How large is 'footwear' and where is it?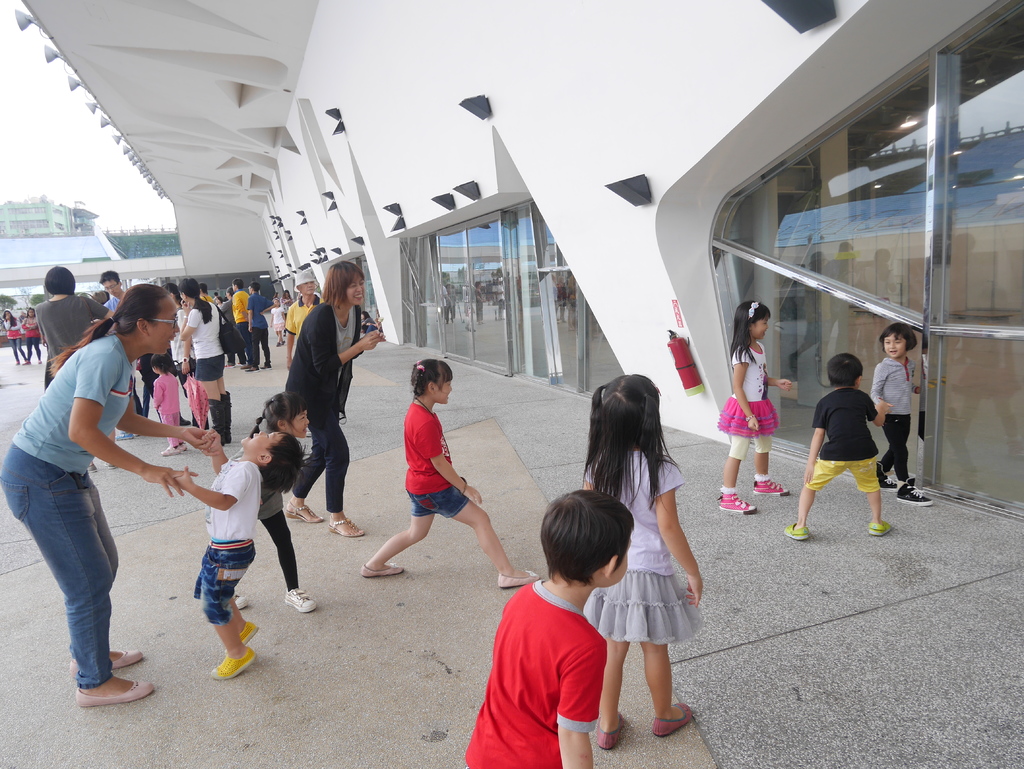
Bounding box: Rect(874, 466, 893, 490).
